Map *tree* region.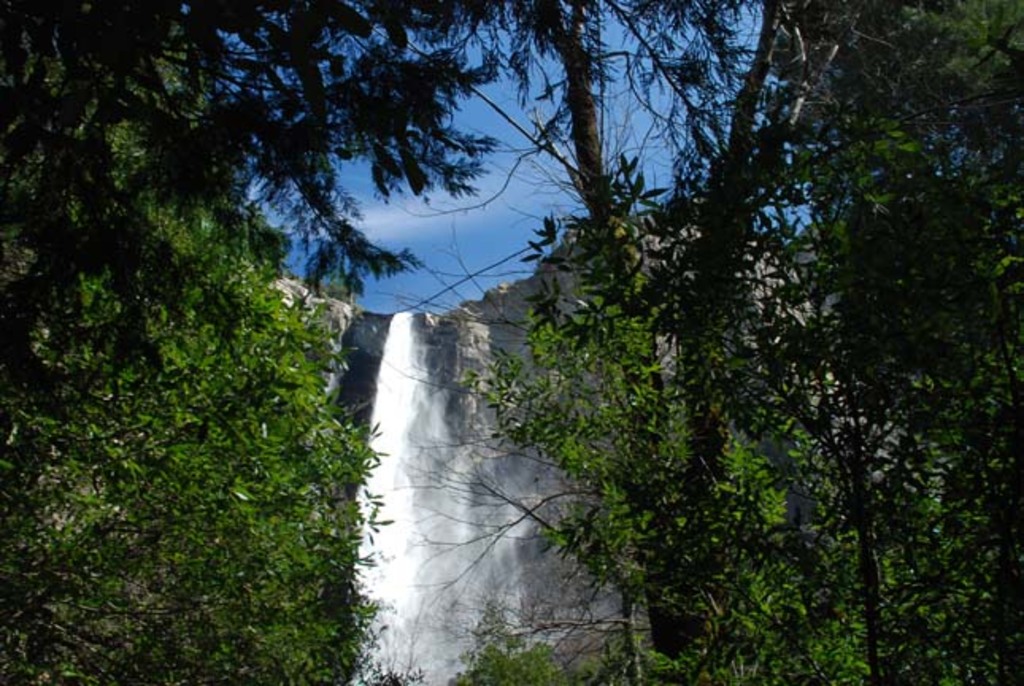
Mapped to pyautogui.locateOnScreen(25, 97, 379, 661).
